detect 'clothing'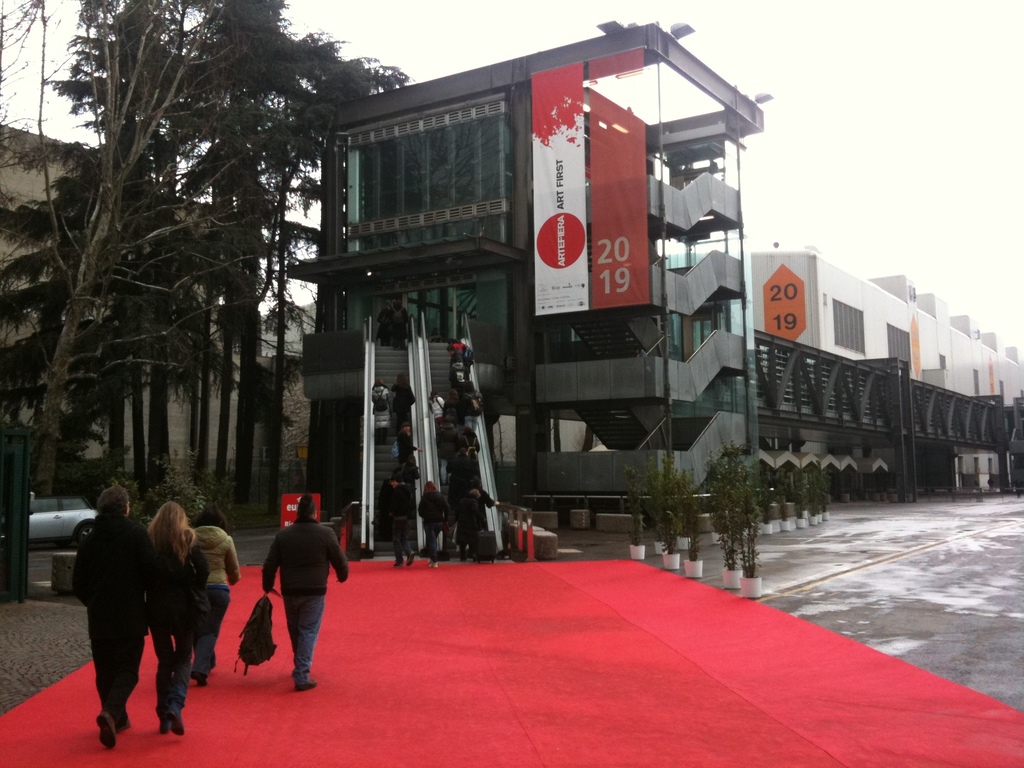
<box>262,515,350,690</box>
